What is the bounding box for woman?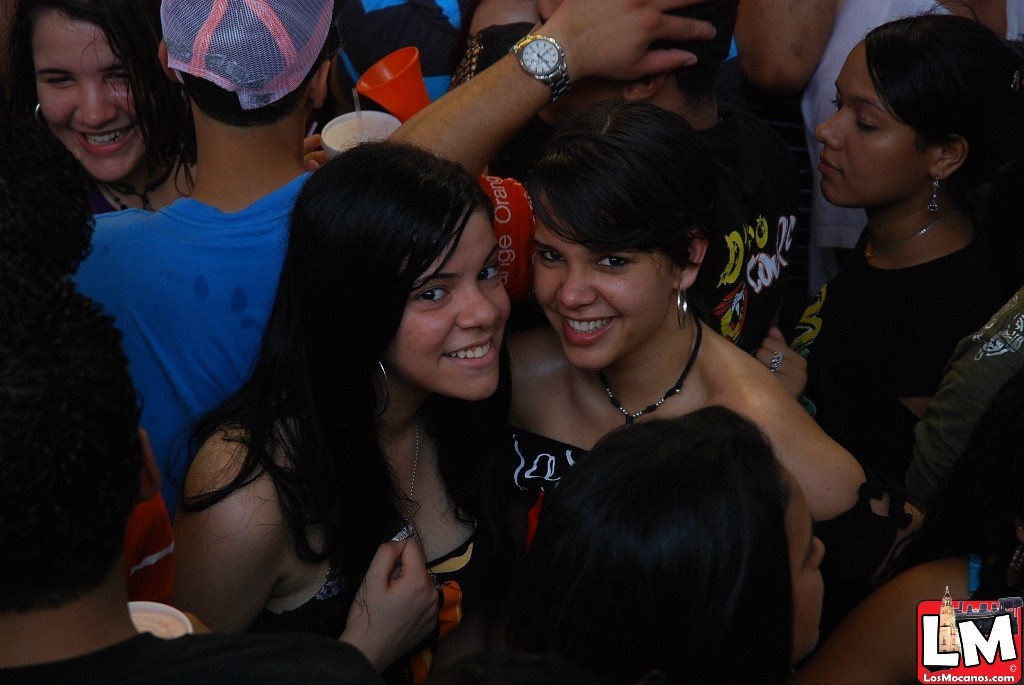
left=174, top=140, right=519, bottom=682.
